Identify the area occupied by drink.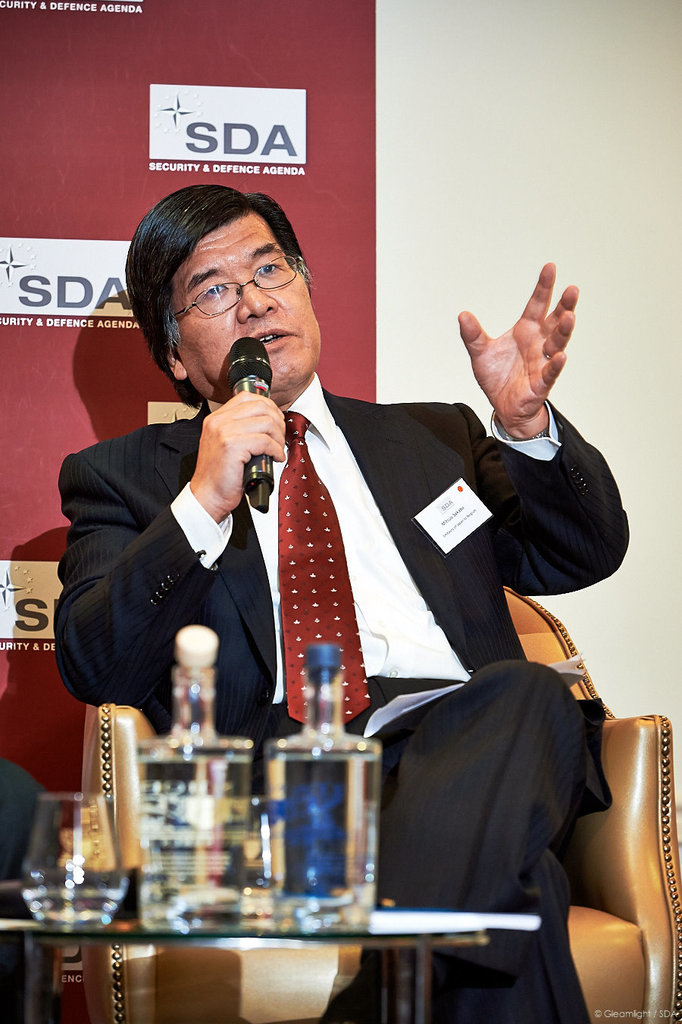
Area: [left=264, top=708, right=380, bottom=929].
